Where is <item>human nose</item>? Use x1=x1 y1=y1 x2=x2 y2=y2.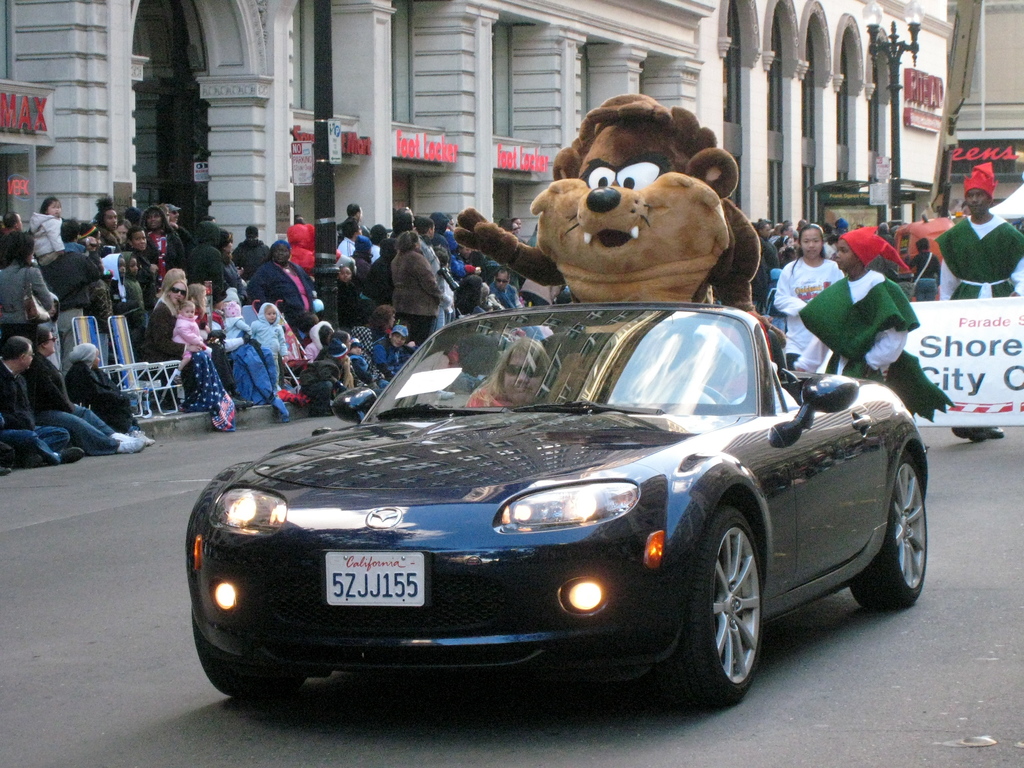
x1=807 y1=241 x2=818 y2=246.
